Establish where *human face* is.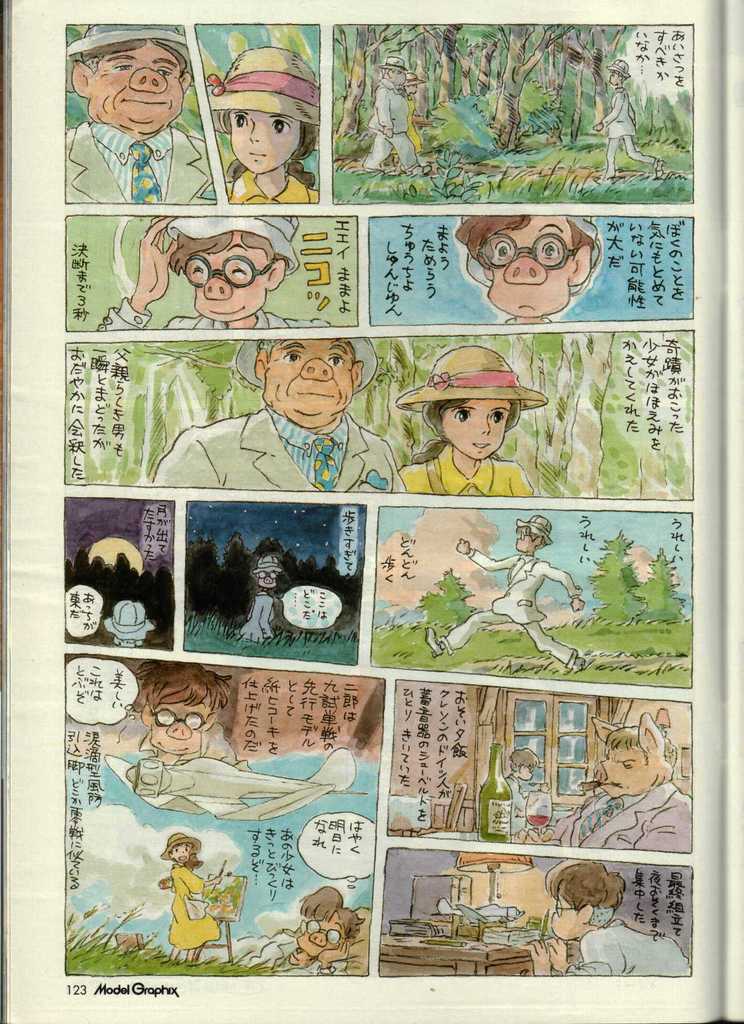
Established at locate(190, 252, 270, 316).
